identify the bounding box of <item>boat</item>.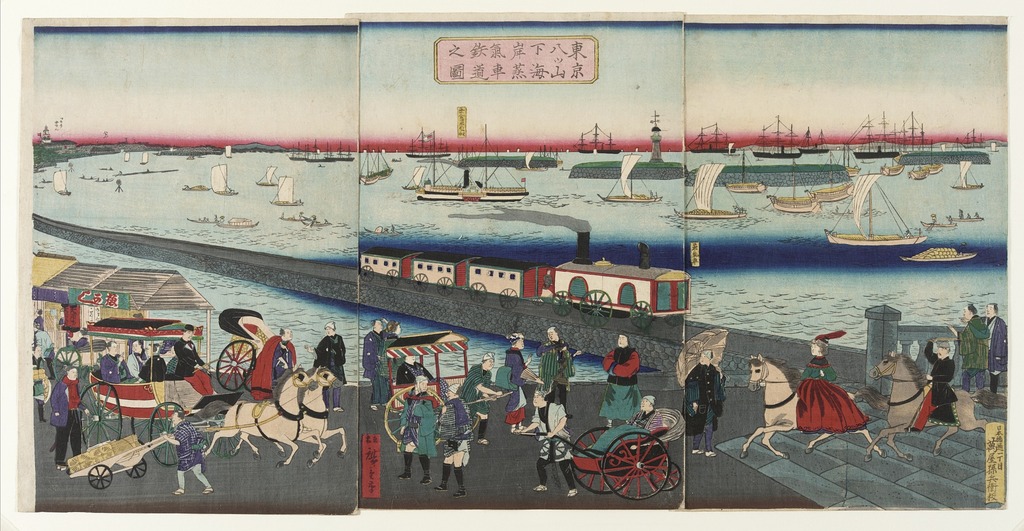
box(805, 180, 855, 205).
